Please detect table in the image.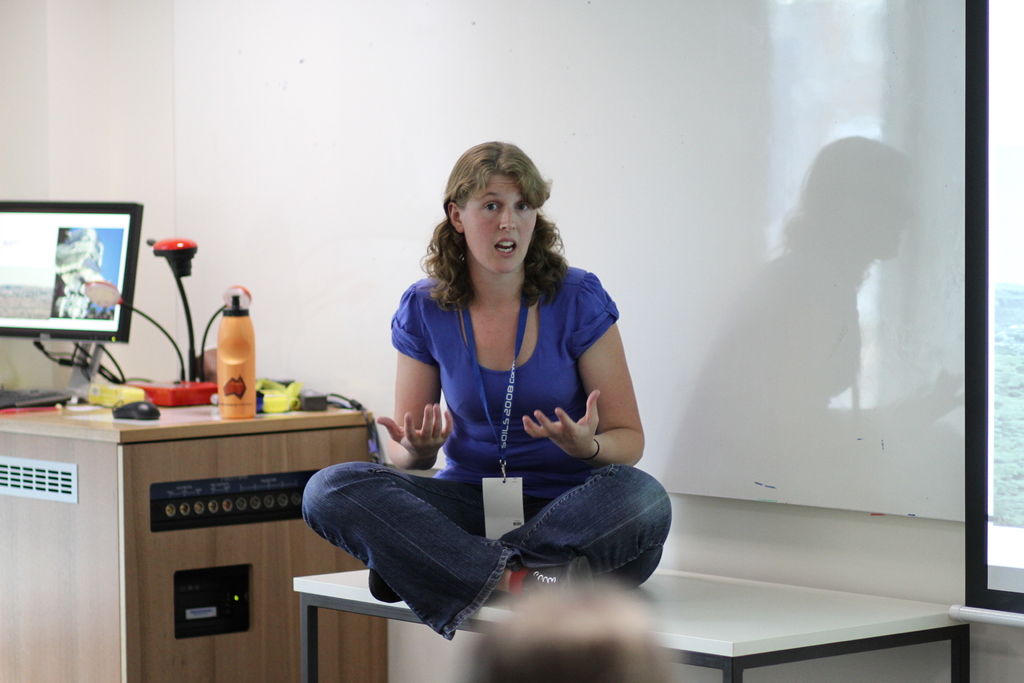
left=296, top=570, right=968, bottom=682.
